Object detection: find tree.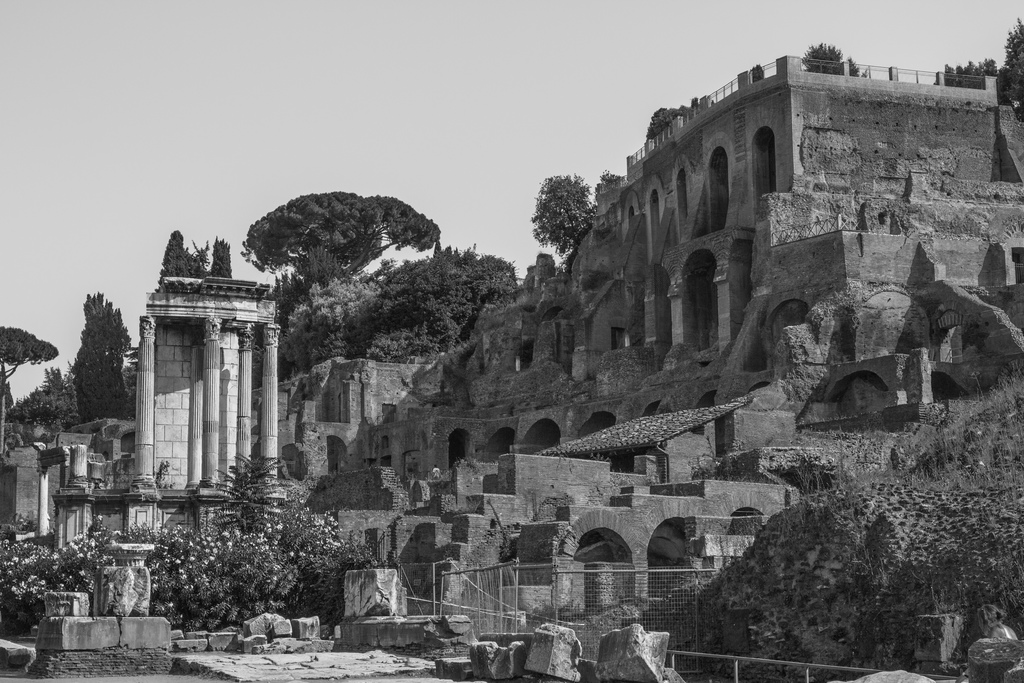
801,42,867,76.
